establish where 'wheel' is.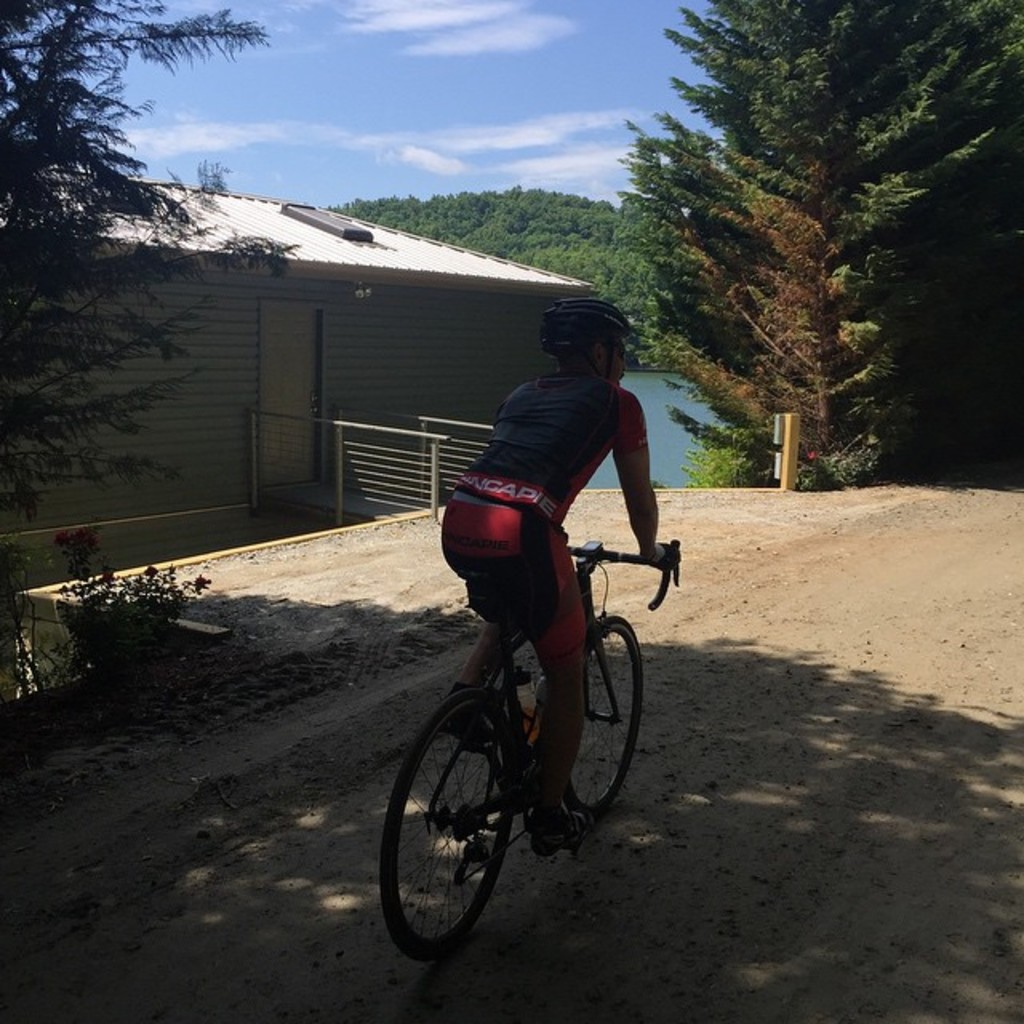
Established at 562/616/643/821.
